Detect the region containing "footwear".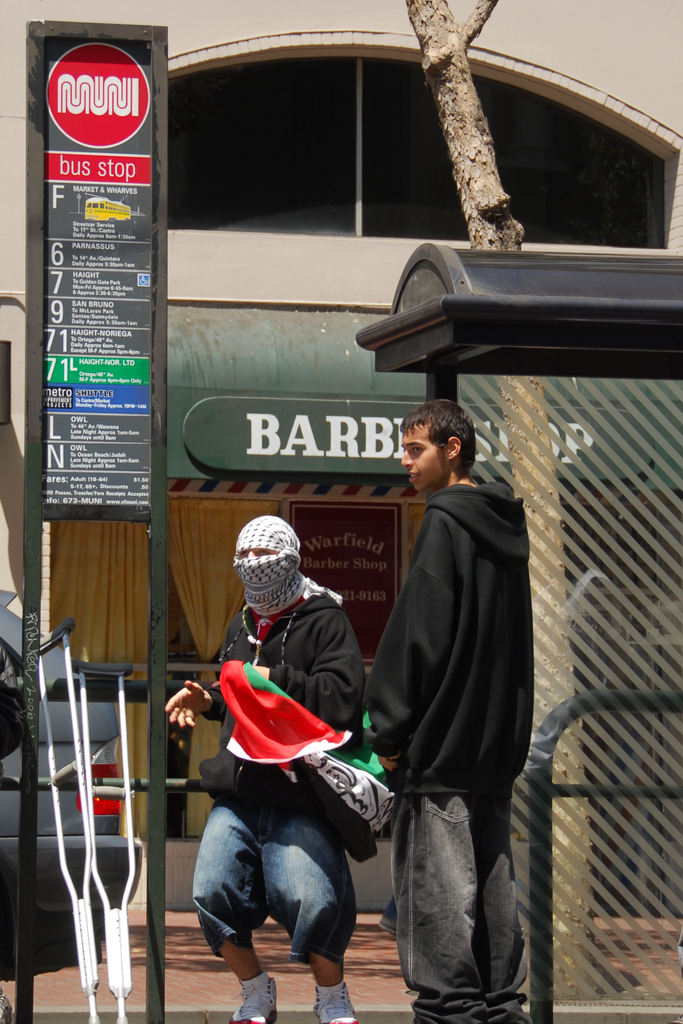
[318, 977, 358, 1023].
